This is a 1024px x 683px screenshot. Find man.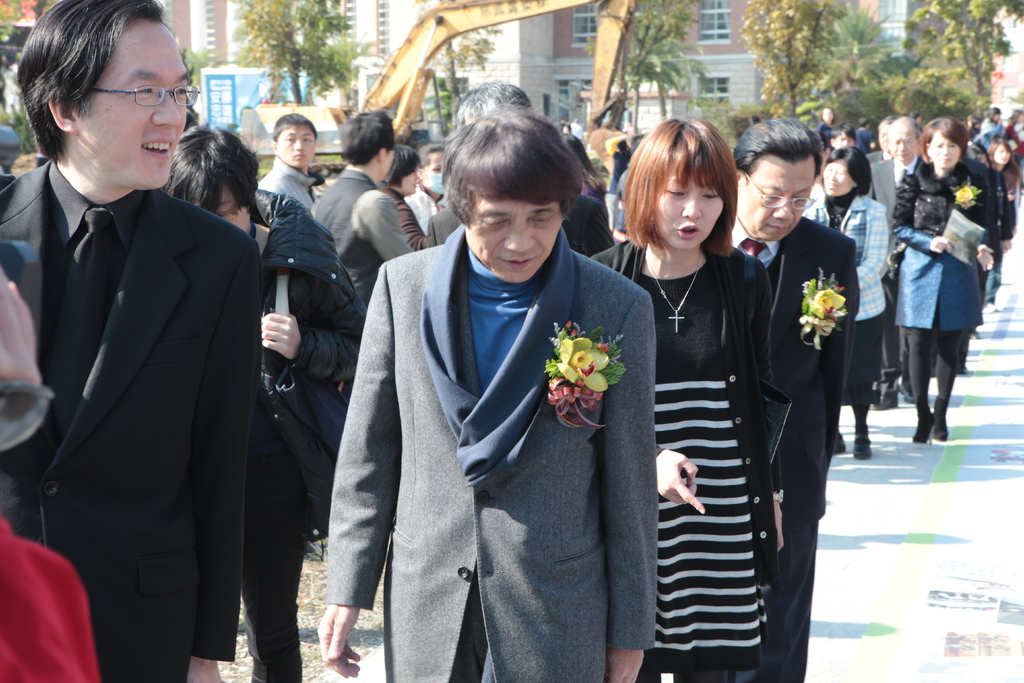
Bounding box: [16,4,276,682].
